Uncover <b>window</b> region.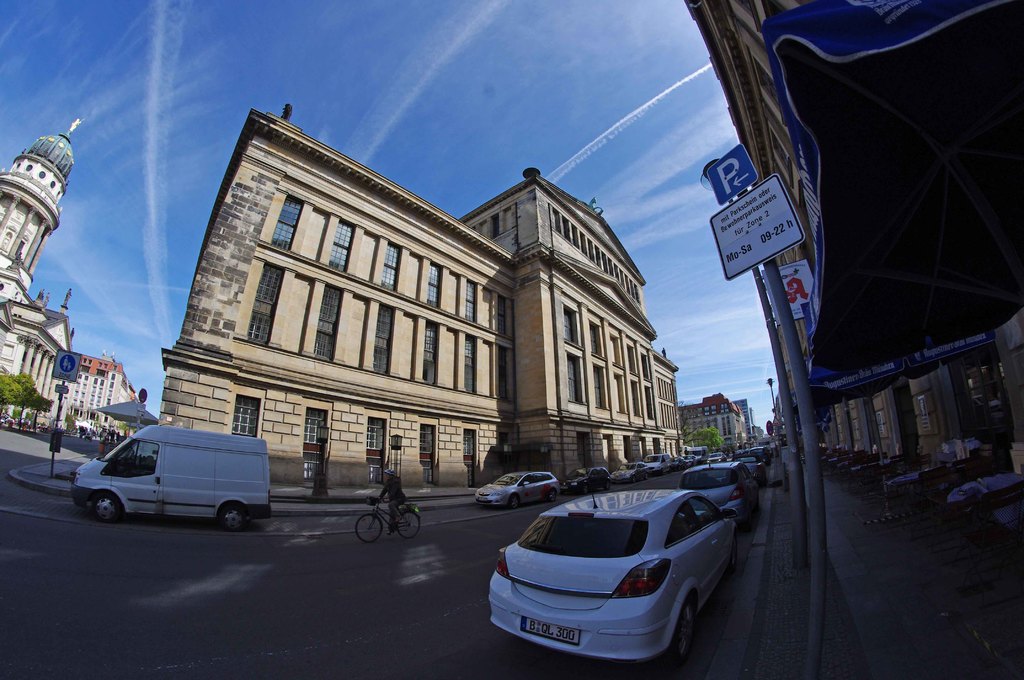
Uncovered: bbox(365, 418, 396, 482).
